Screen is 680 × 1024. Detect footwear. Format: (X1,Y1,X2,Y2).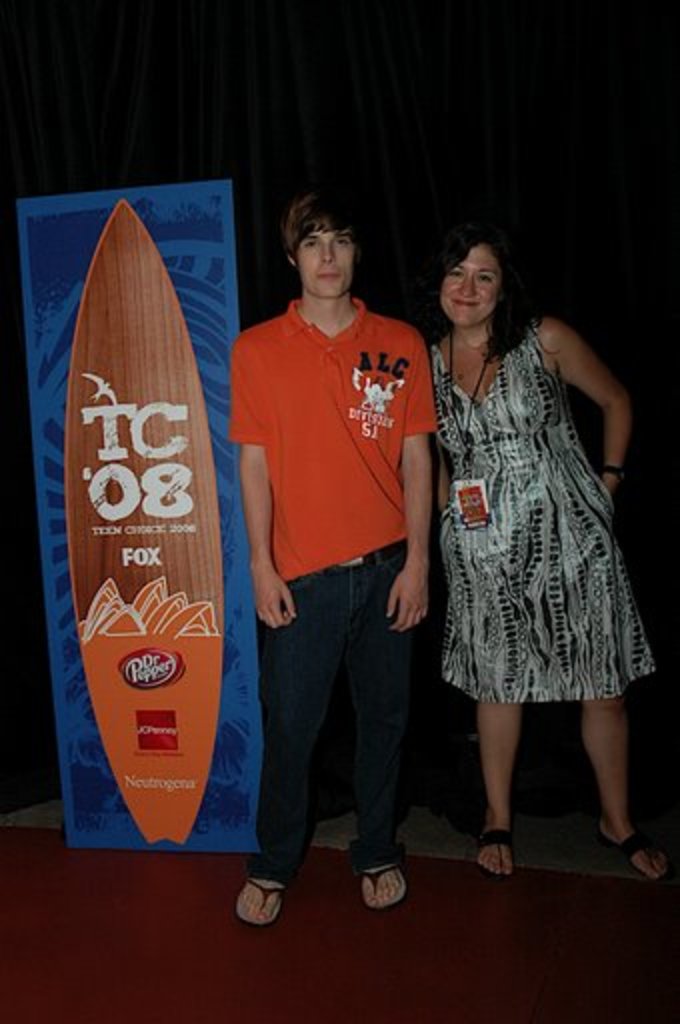
(474,832,508,884).
